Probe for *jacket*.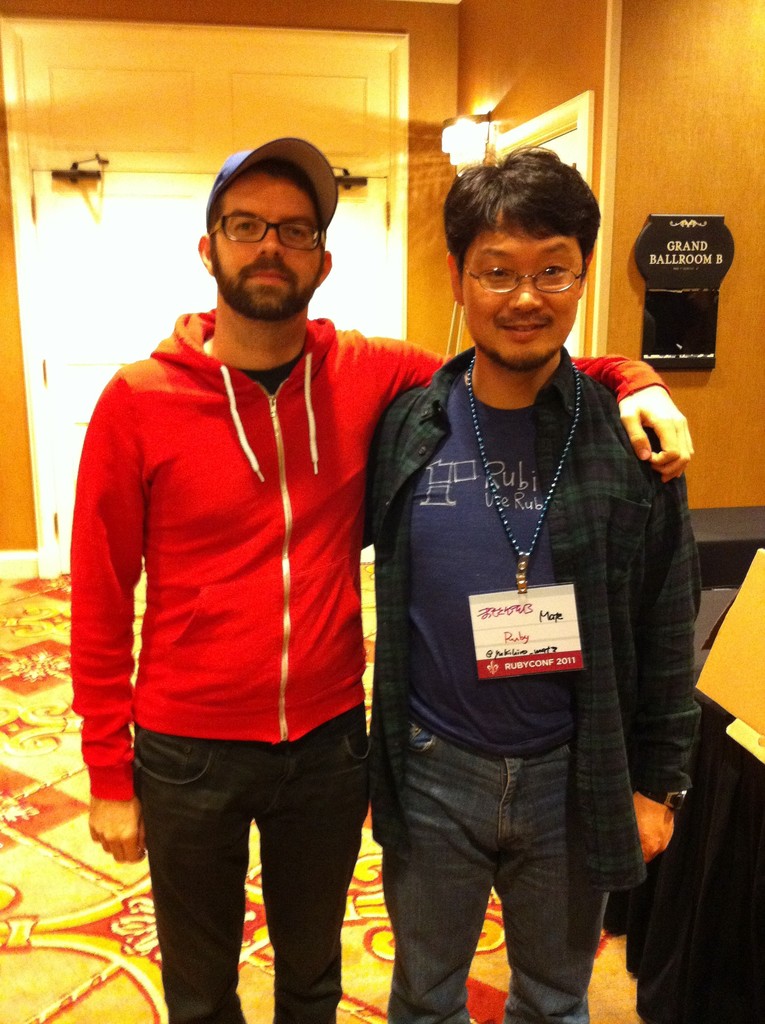
Probe result: 60:303:665:812.
